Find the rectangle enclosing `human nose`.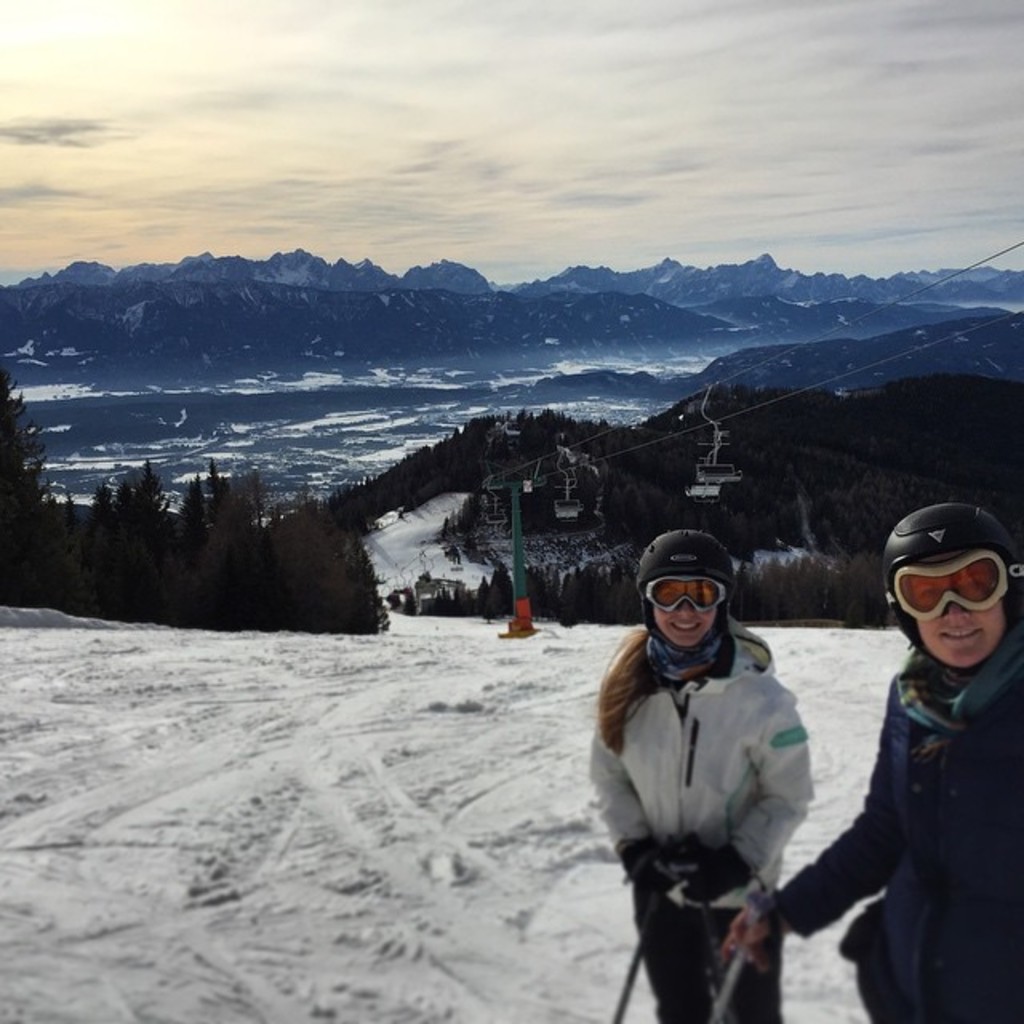
[946, 605, 968, 621].
